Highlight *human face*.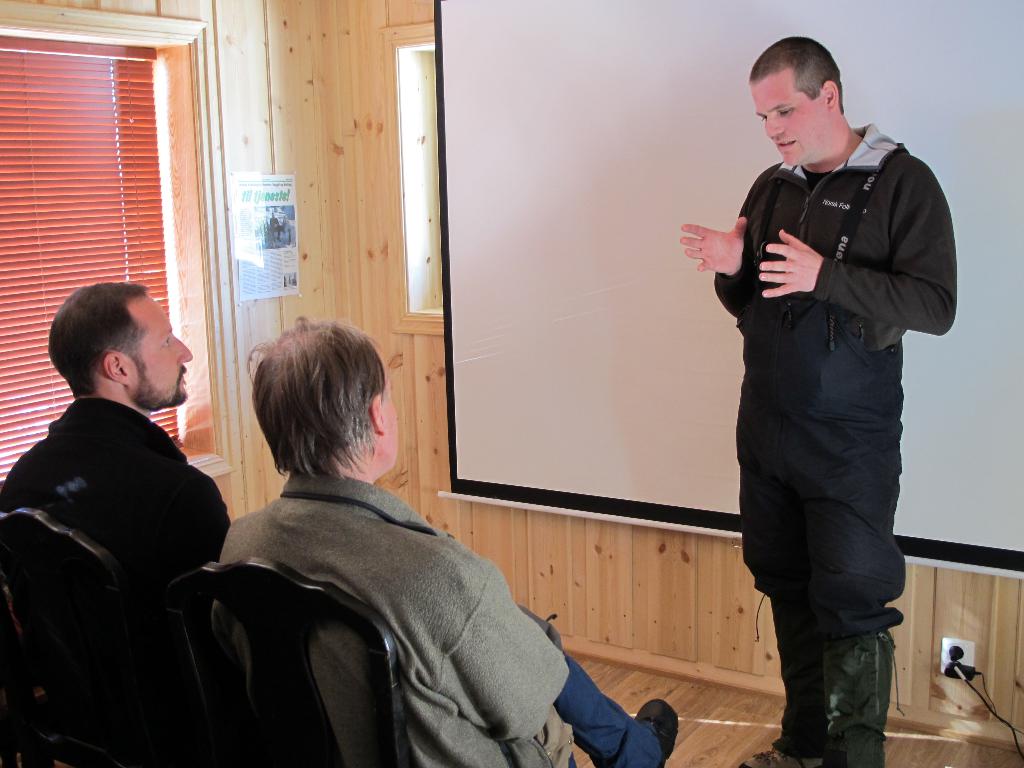
Highlighted region: Rect(124, 290, 193, 408).
